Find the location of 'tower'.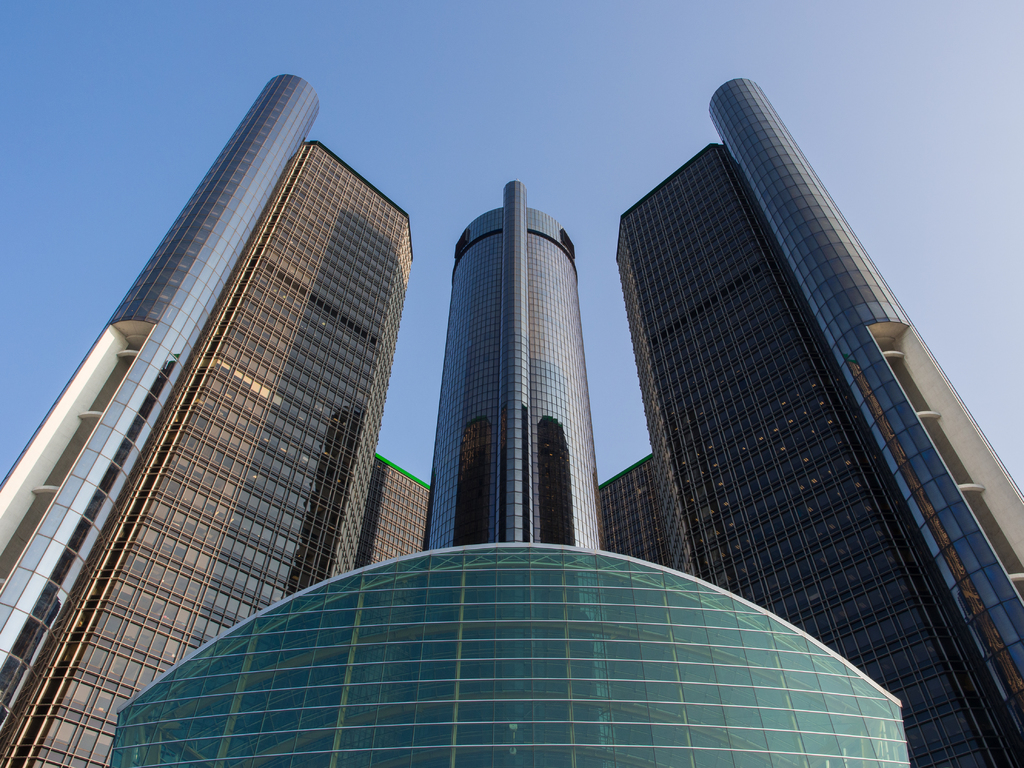
Location: 400 167 608 553.
